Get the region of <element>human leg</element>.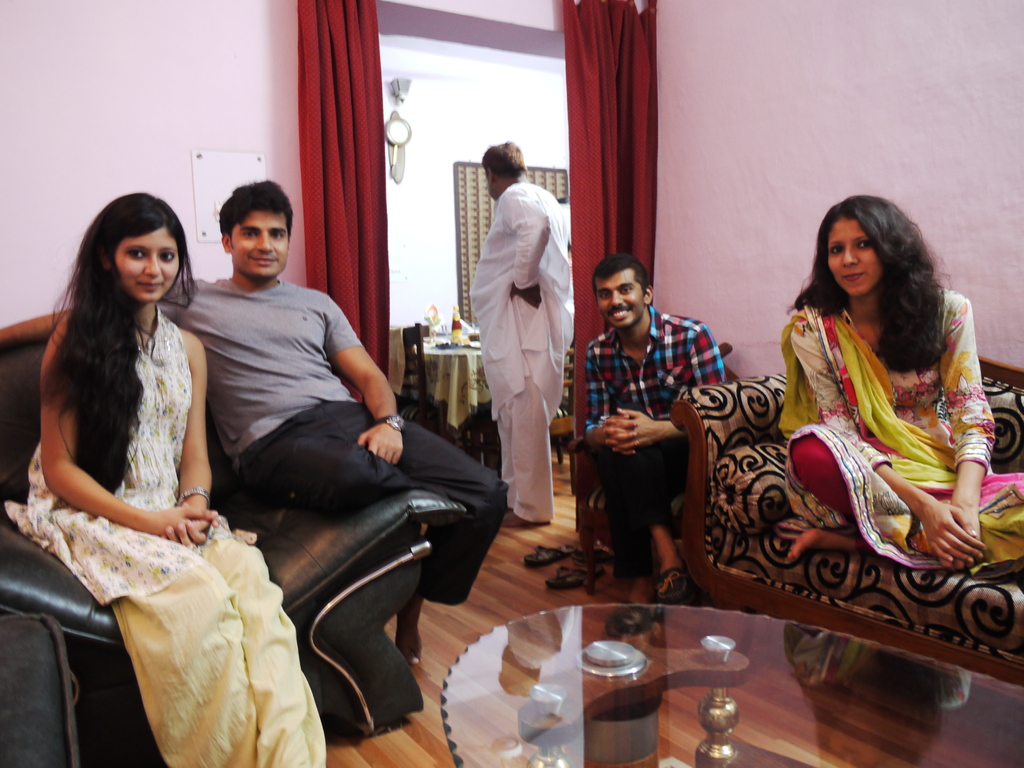
rect(776, 421, 910, 524).
